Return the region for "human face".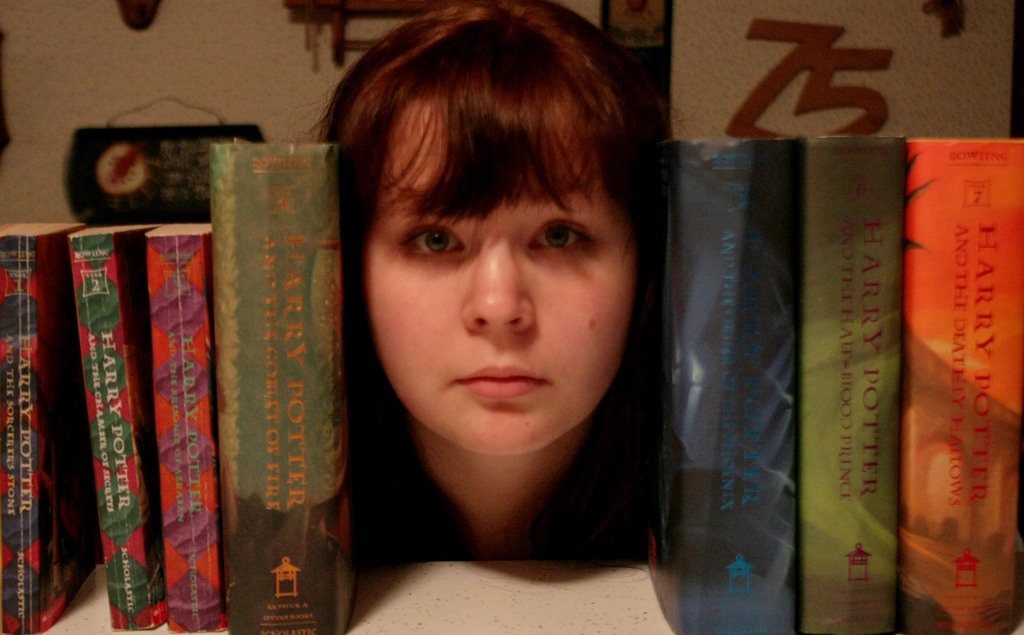
l=361, t=96, r=646, b=459.
